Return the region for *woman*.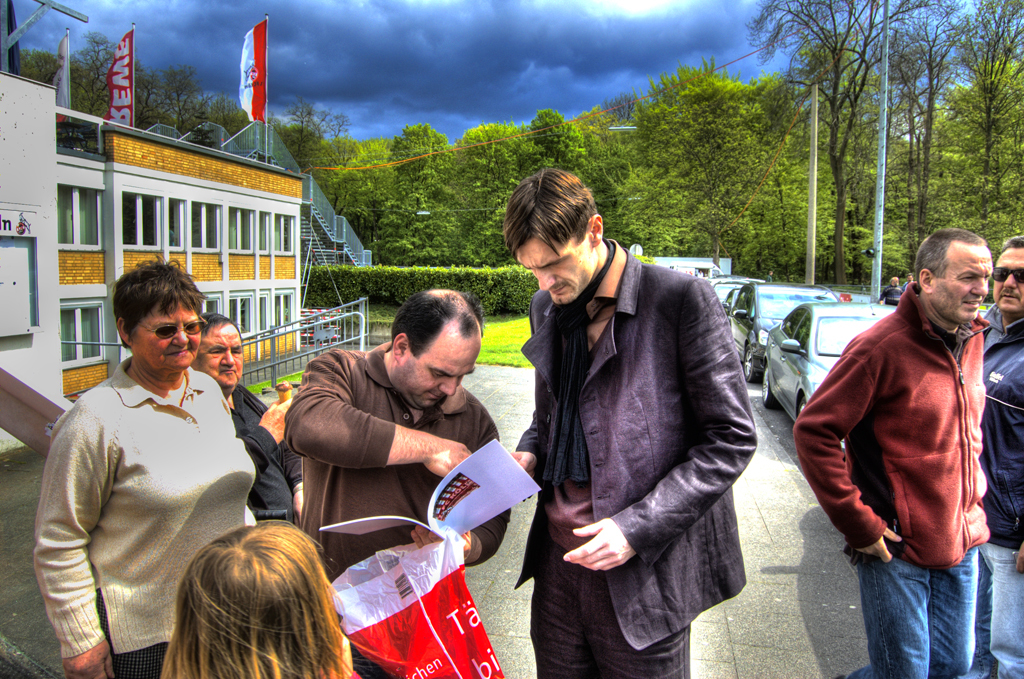
(37,254,253,678).
